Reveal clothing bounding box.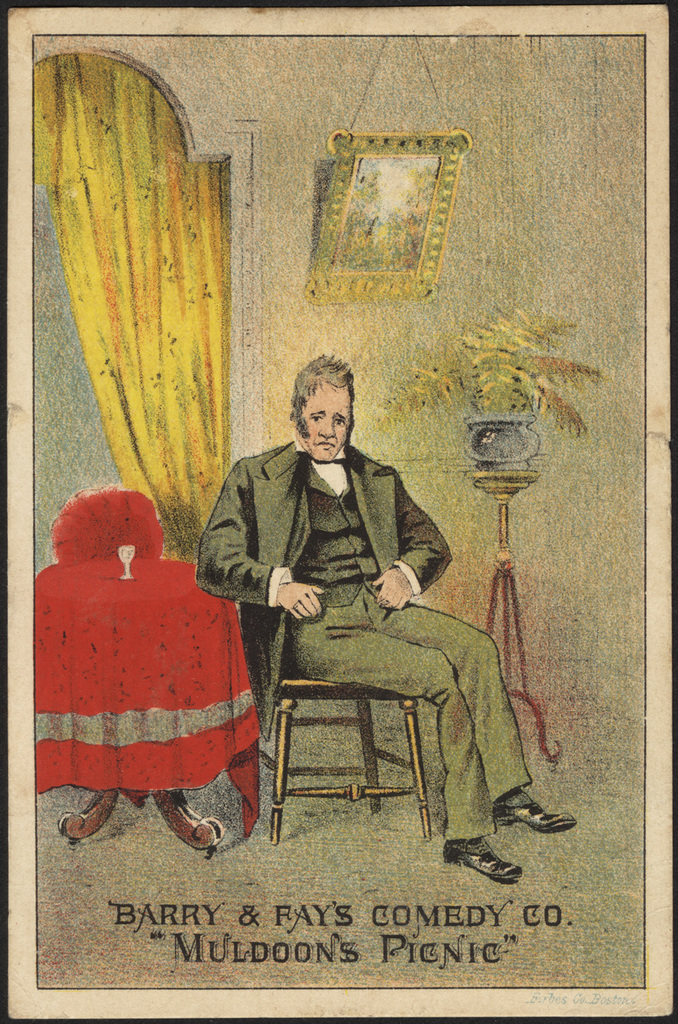
Revealed: x1=210, y1=444, x2=524, y2=821.
